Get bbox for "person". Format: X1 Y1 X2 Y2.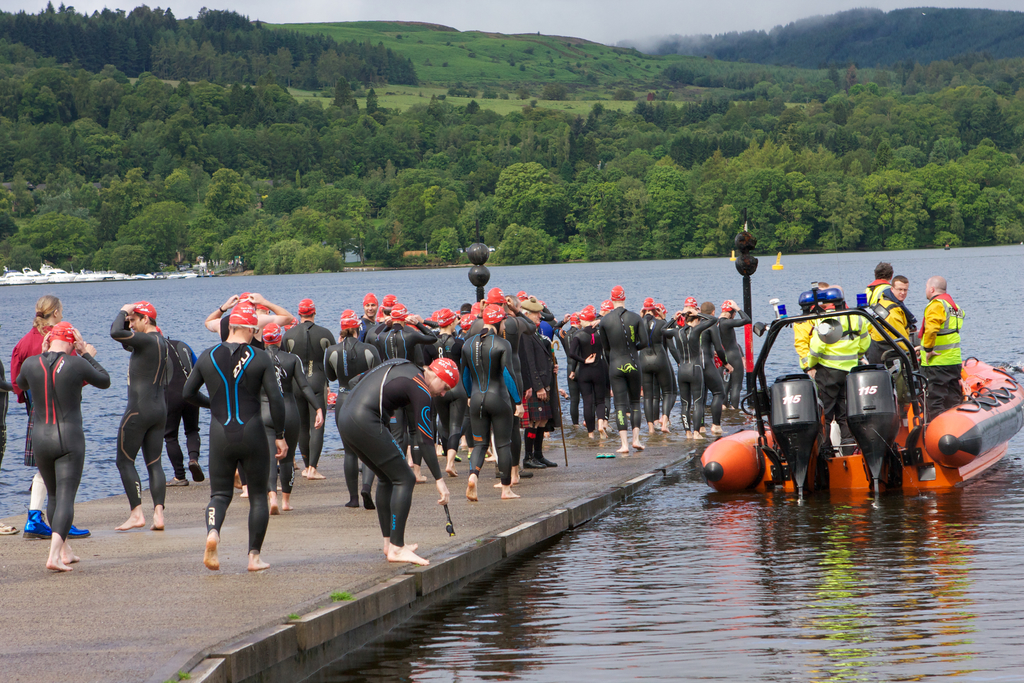
593 286 644 459.
